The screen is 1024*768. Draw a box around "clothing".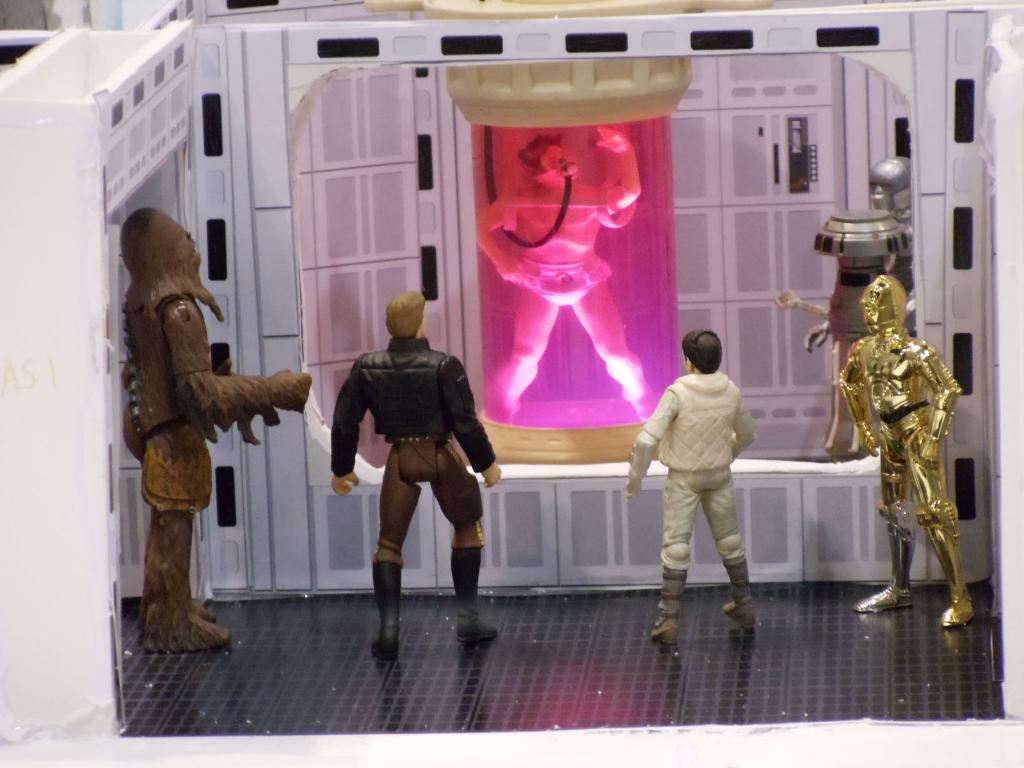
489:172:612:308.
